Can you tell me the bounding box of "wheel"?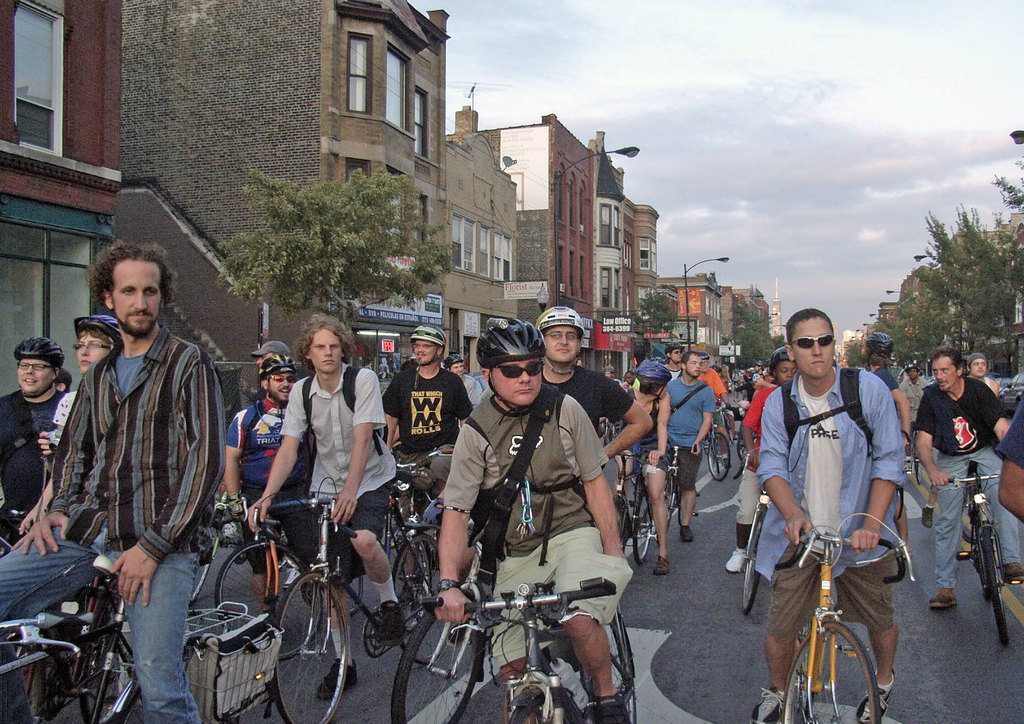
x1=631, y1=481, x2=652, y2=566.
